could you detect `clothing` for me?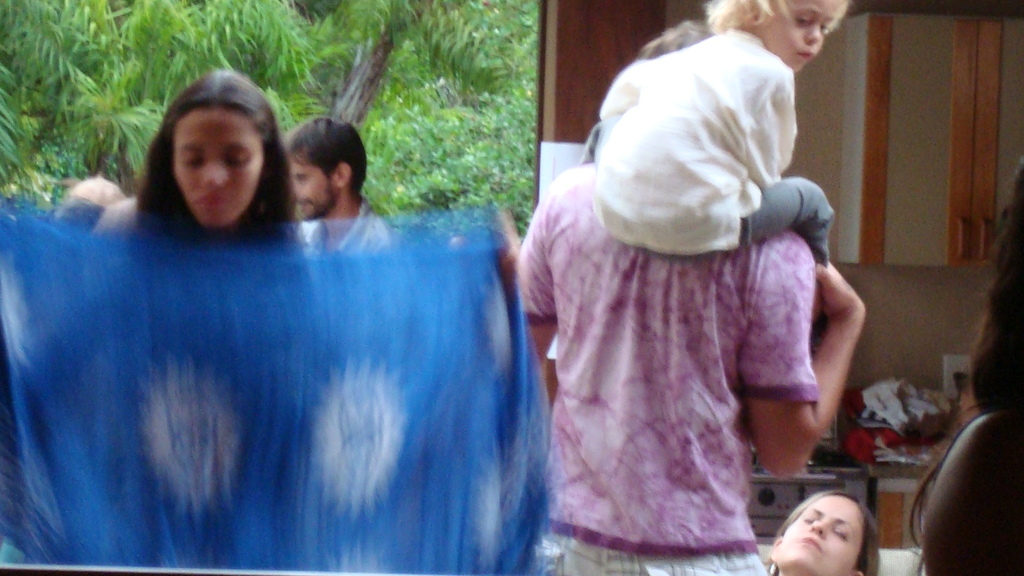
Detection result: (509, 156, 833, 575).
